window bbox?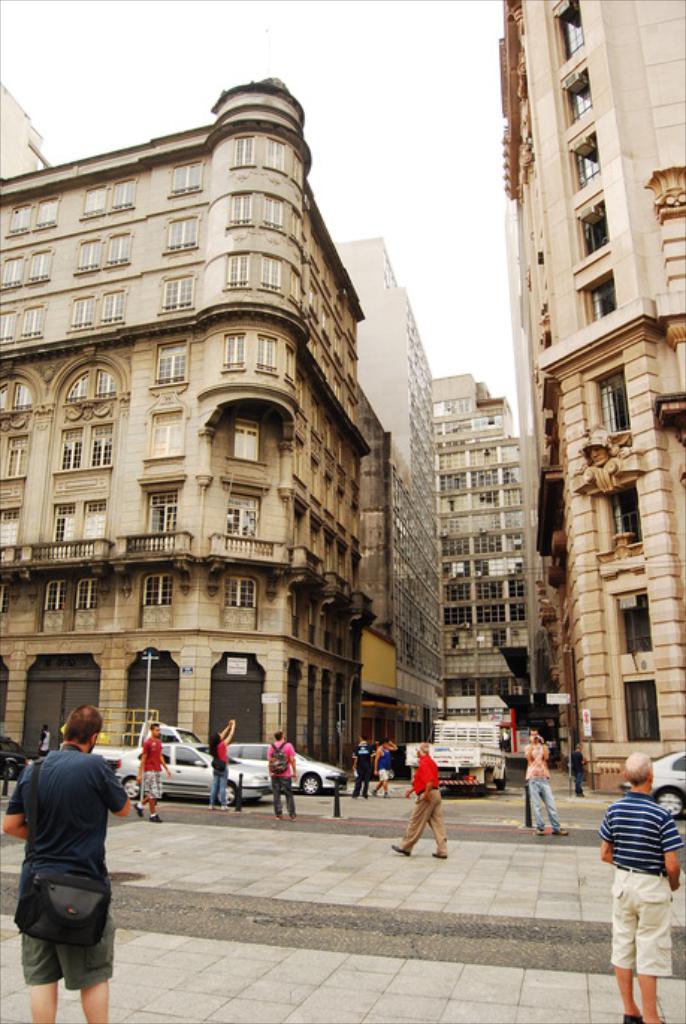
<bbox>154, 272, 194, 303</bbox>
